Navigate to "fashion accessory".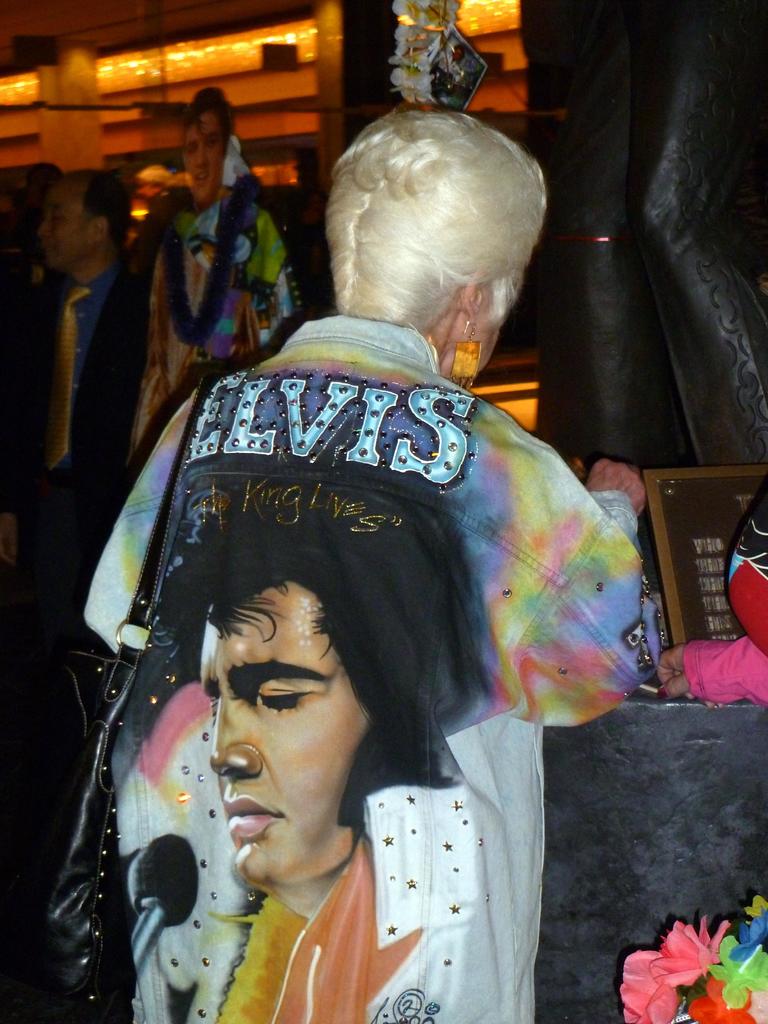
Navigation target: <bbox>0, 380, 212, 1023</bbox>.
